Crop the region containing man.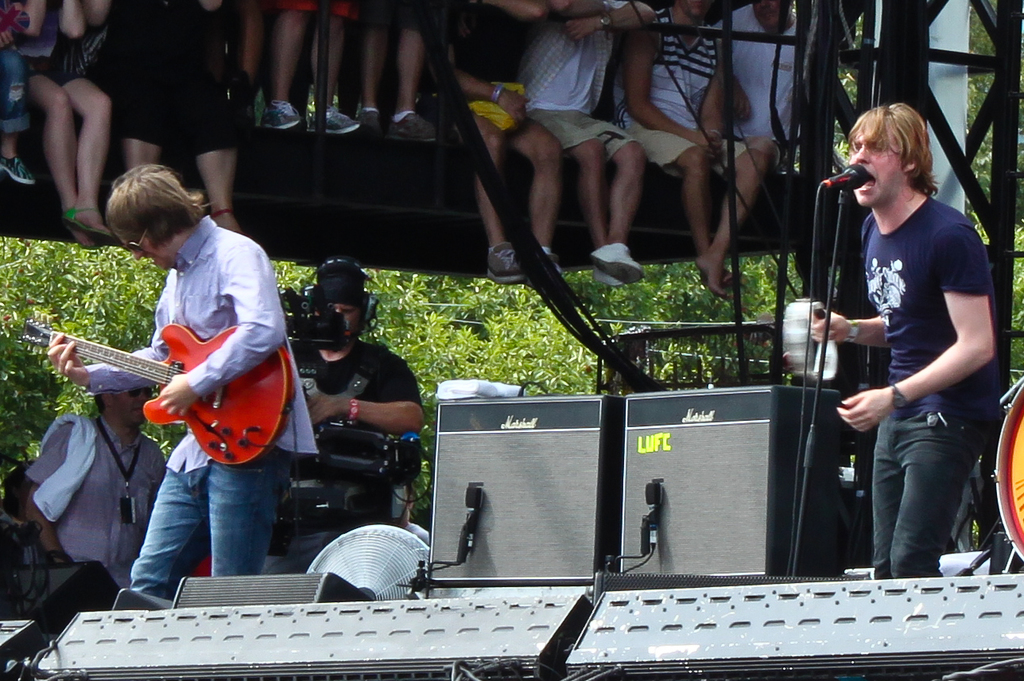
Crop region: [left=709, top=0, right=799, bottom=161].
